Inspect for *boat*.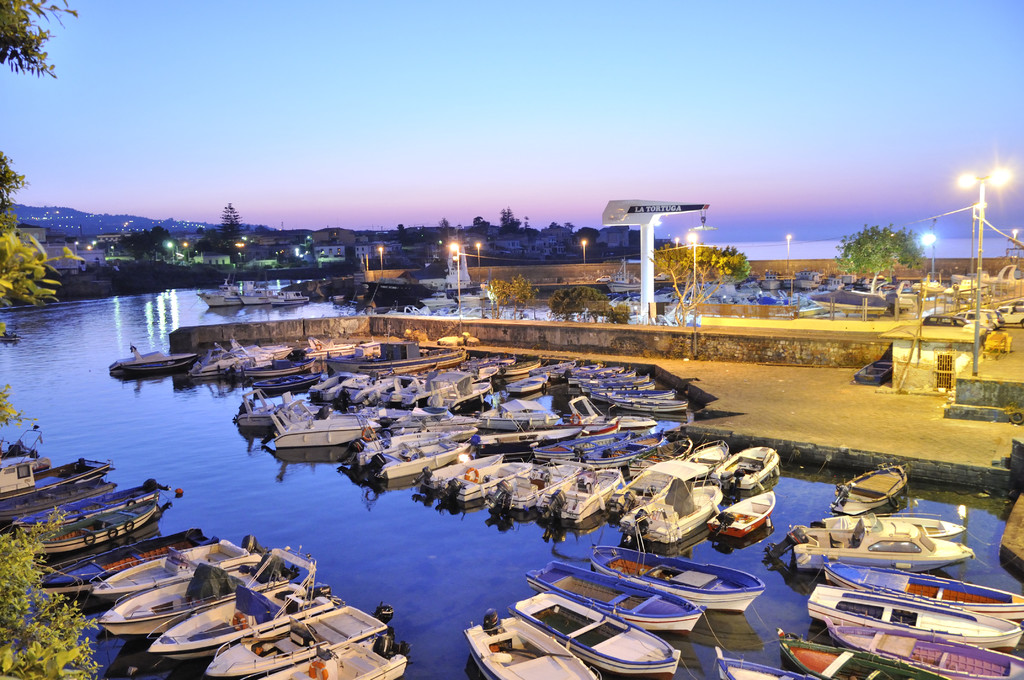
Inspection: BBox(684, 438, 729, 473).
